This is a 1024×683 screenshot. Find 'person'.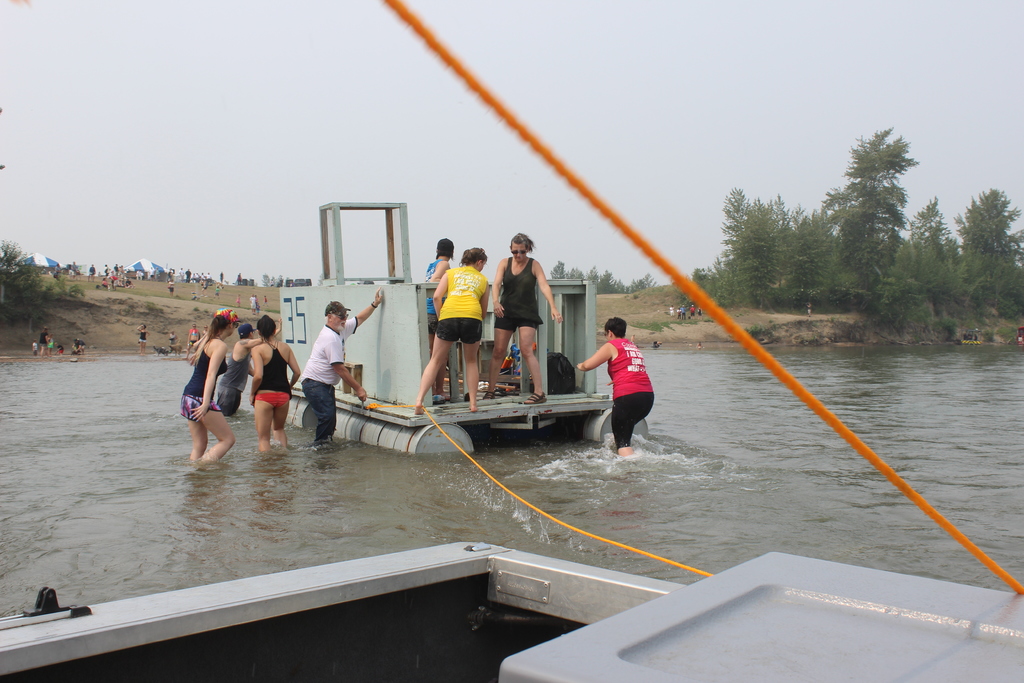
Bounding box: Rect(689, 304, 694, 318).
